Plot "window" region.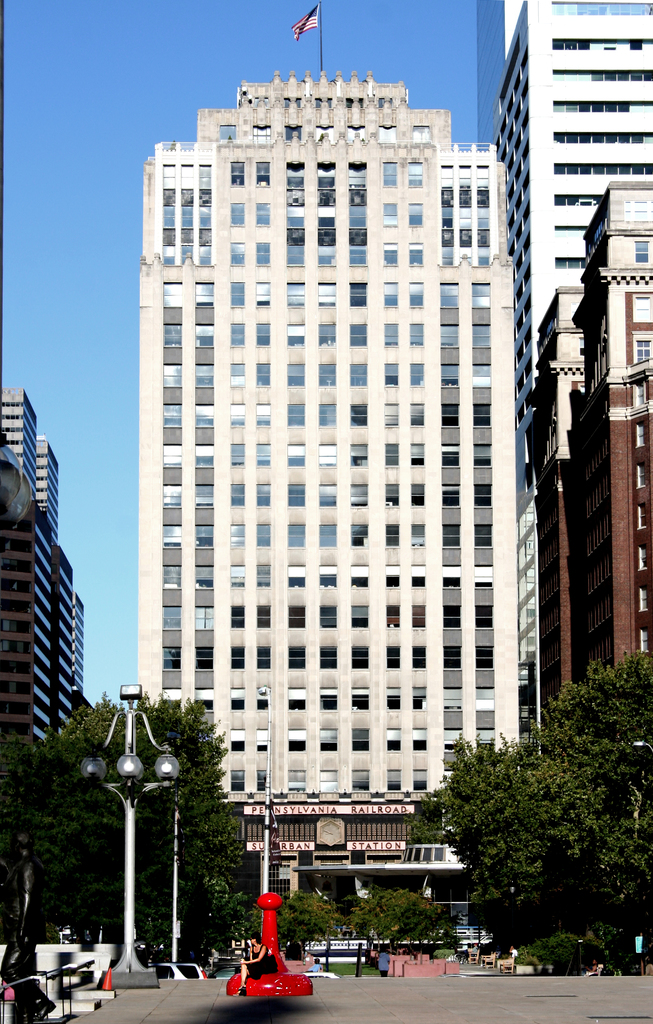
Plotted at rect(229, 442, 245, 468).
